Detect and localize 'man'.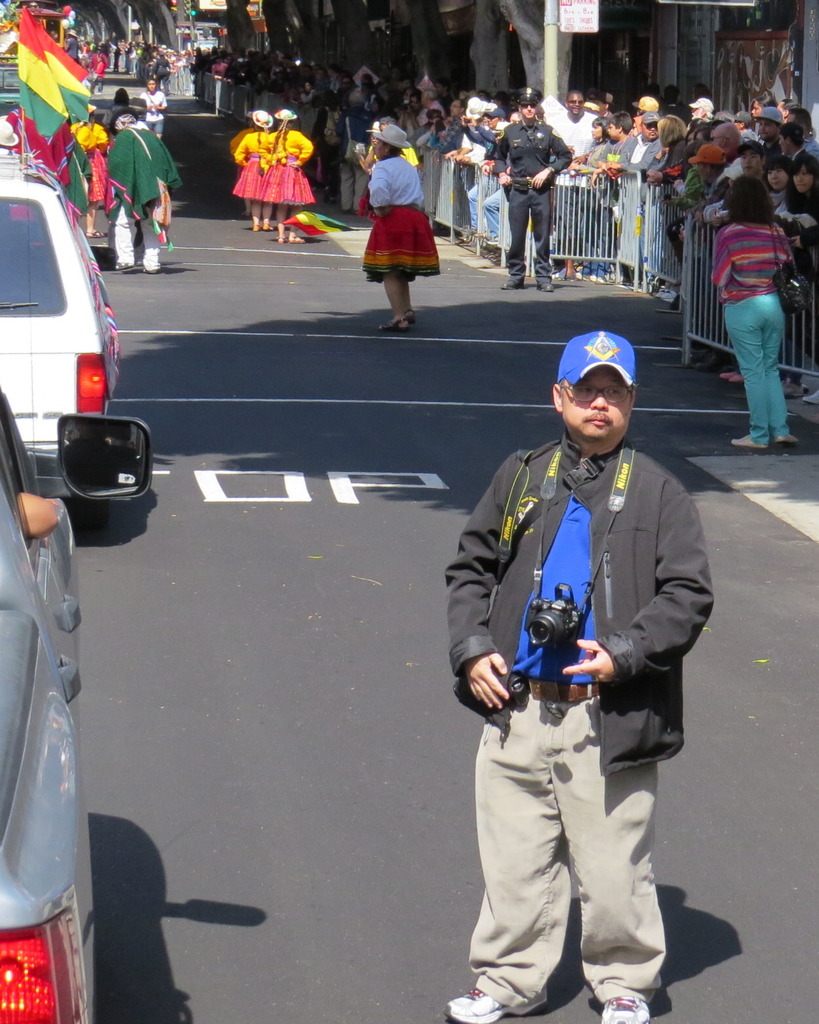
Localized at [191,42,203,97].
